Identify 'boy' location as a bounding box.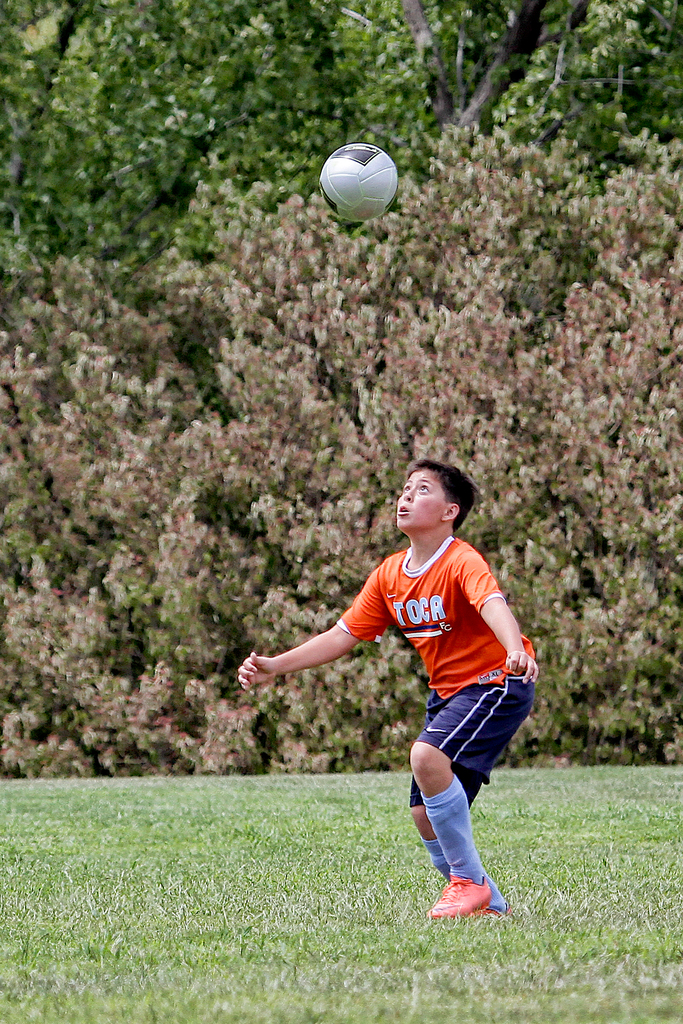
[left=234, top=459, right=546, bottom=917].
